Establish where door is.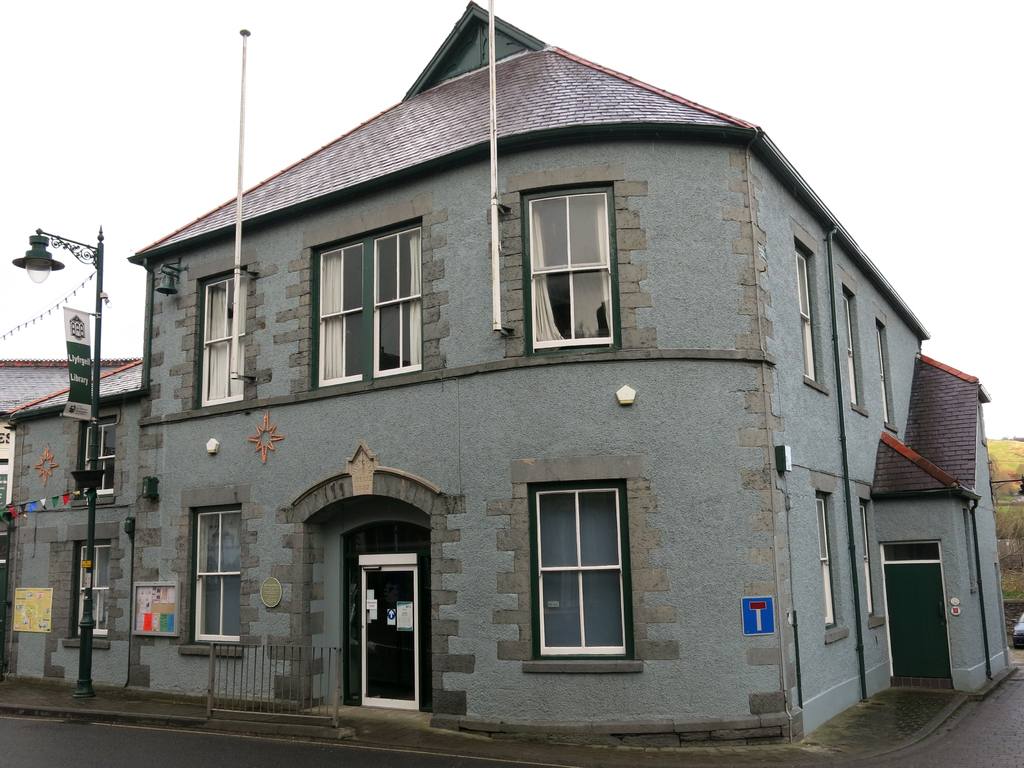
Established at (x1=881, y1=562, x2=949, y2=676).
